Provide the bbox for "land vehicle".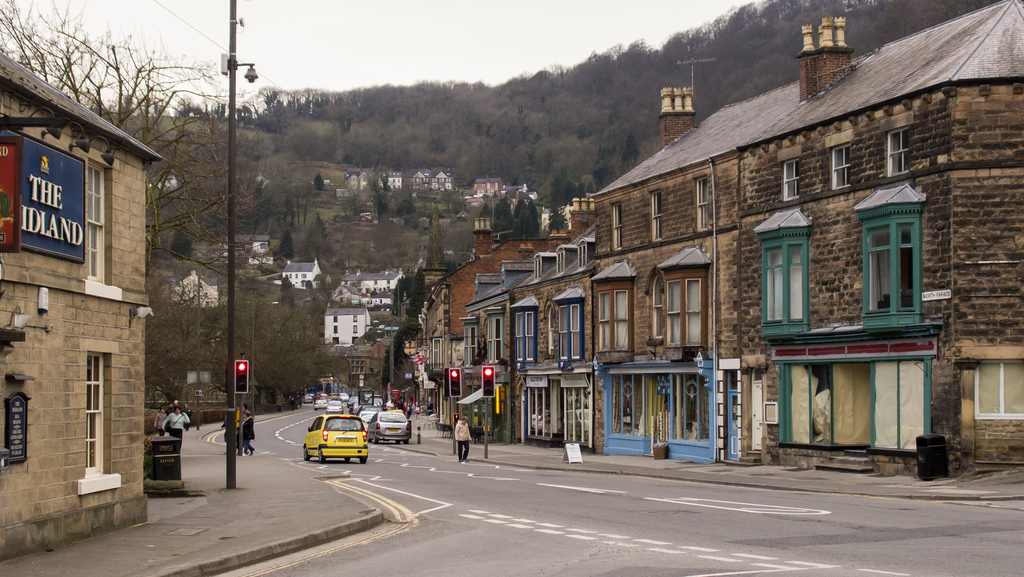
(326, 402, 343, 413).
